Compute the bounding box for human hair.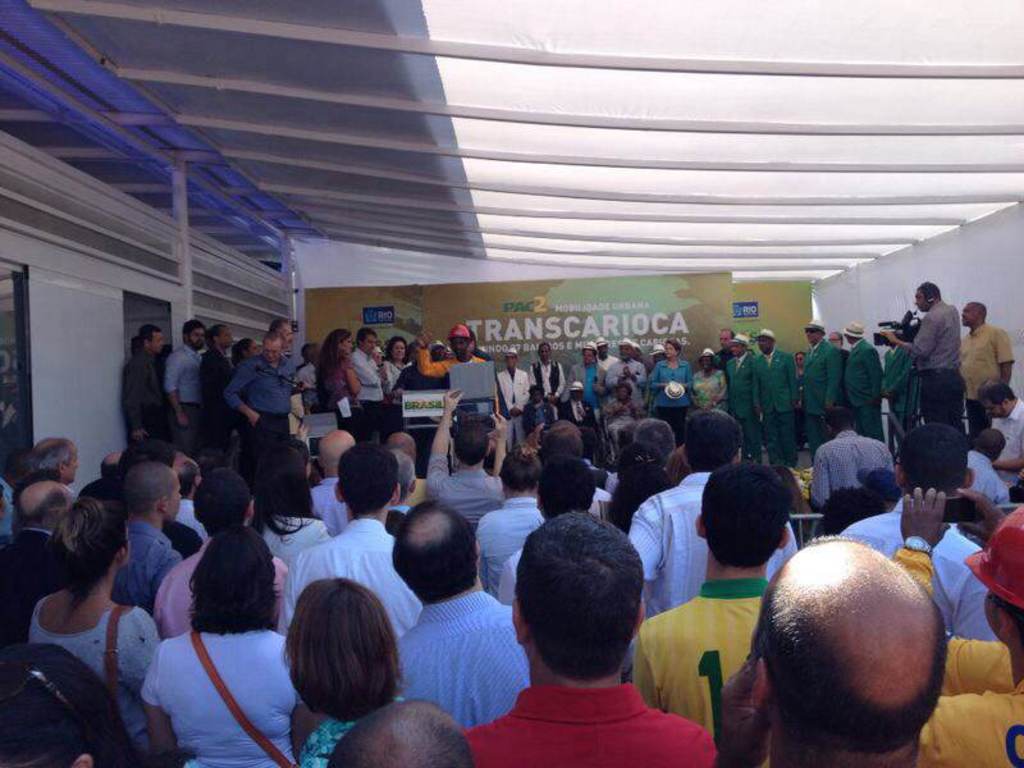
392:337:406:355.
